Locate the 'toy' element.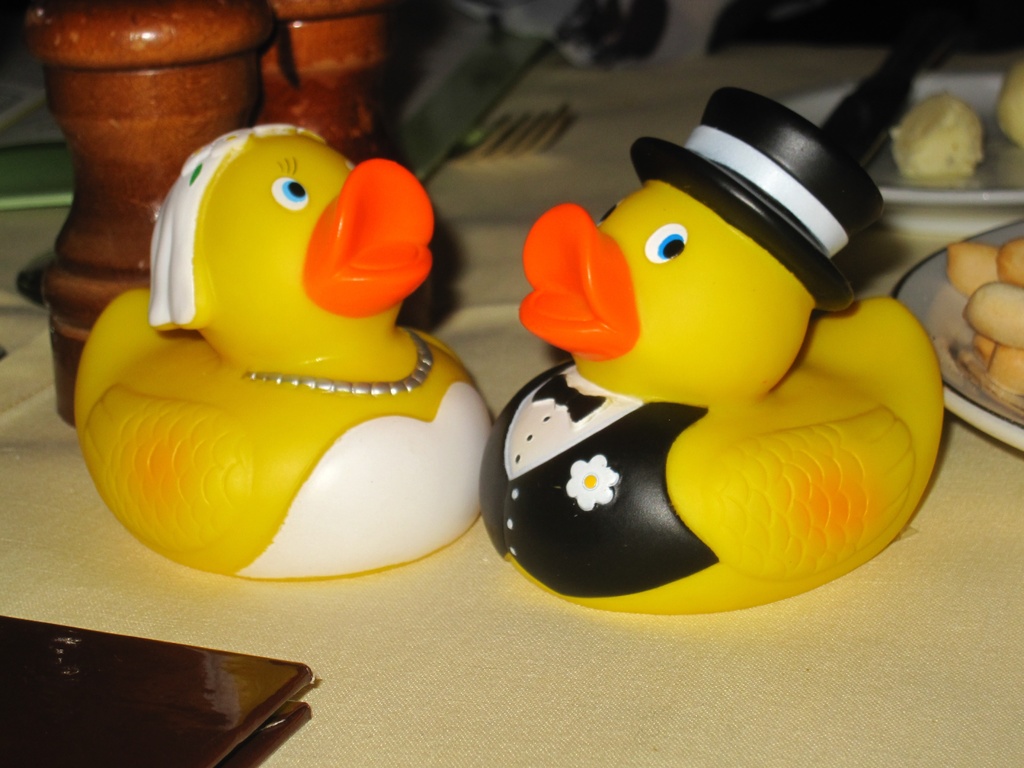
Element bbox: [x1=71, y1=124, x2=493, y2=583].
